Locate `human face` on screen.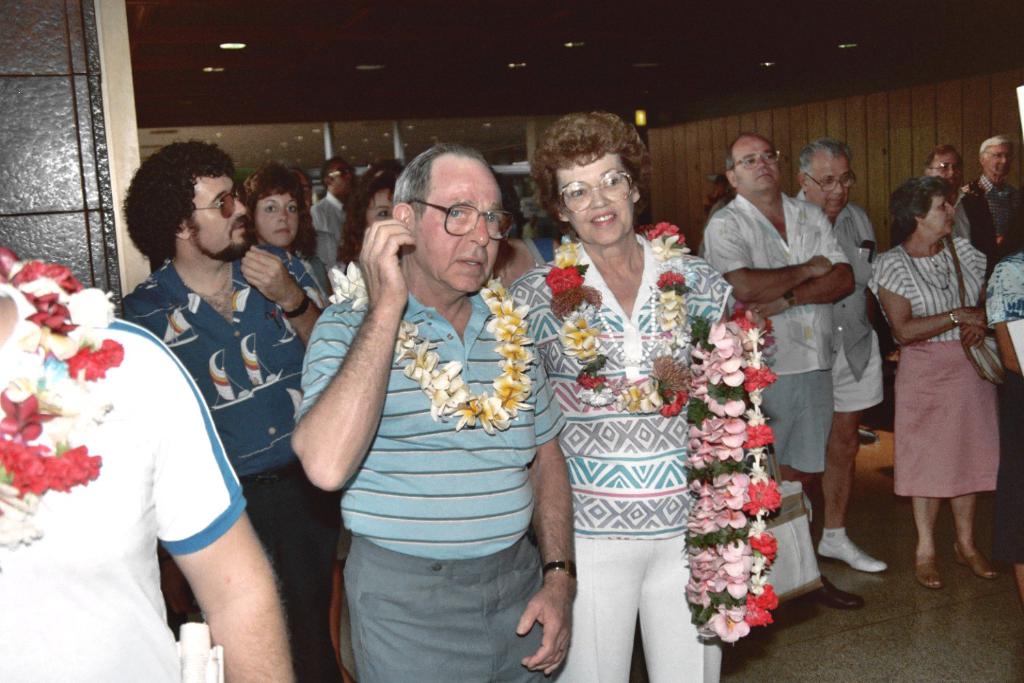
On screen at left=559, top=149, right=636, bottom=245.
